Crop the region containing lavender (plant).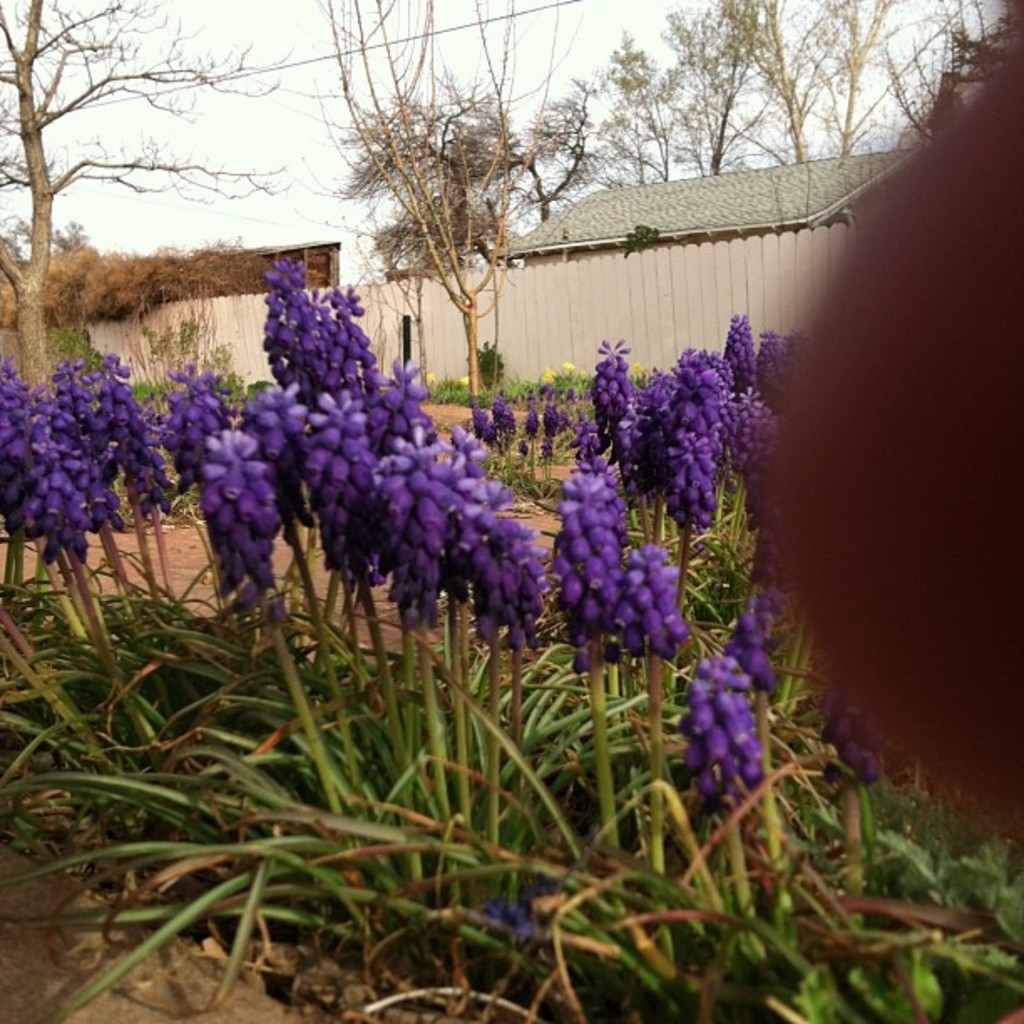
Crop region: region(289, 392, 385, 622).
